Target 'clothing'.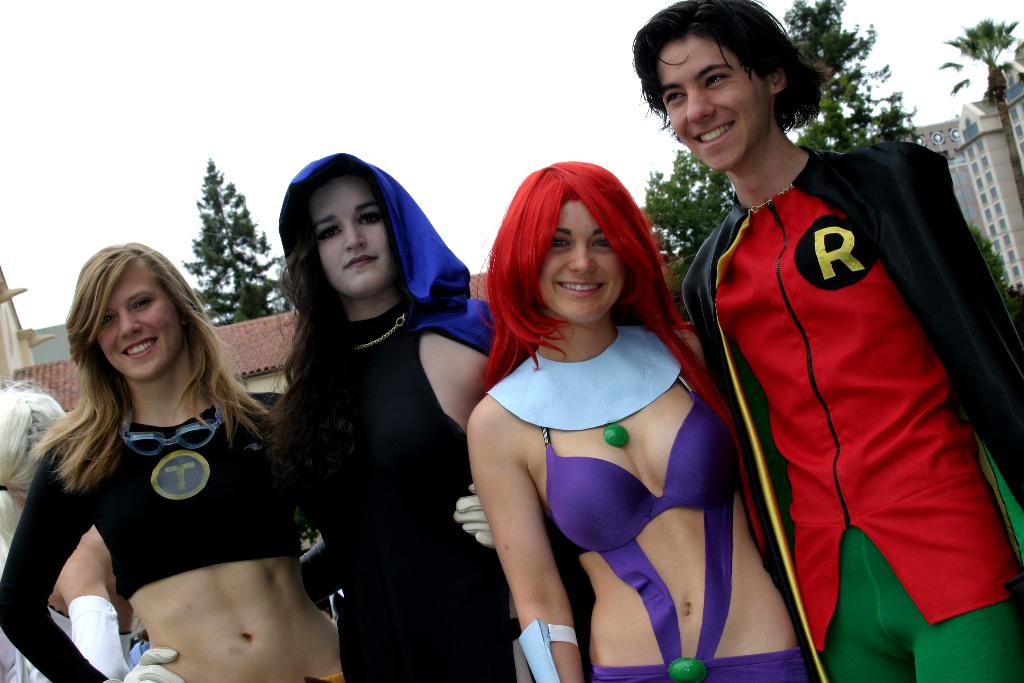
Target region: x1=280 y1=298 x2=516 y2=682.
